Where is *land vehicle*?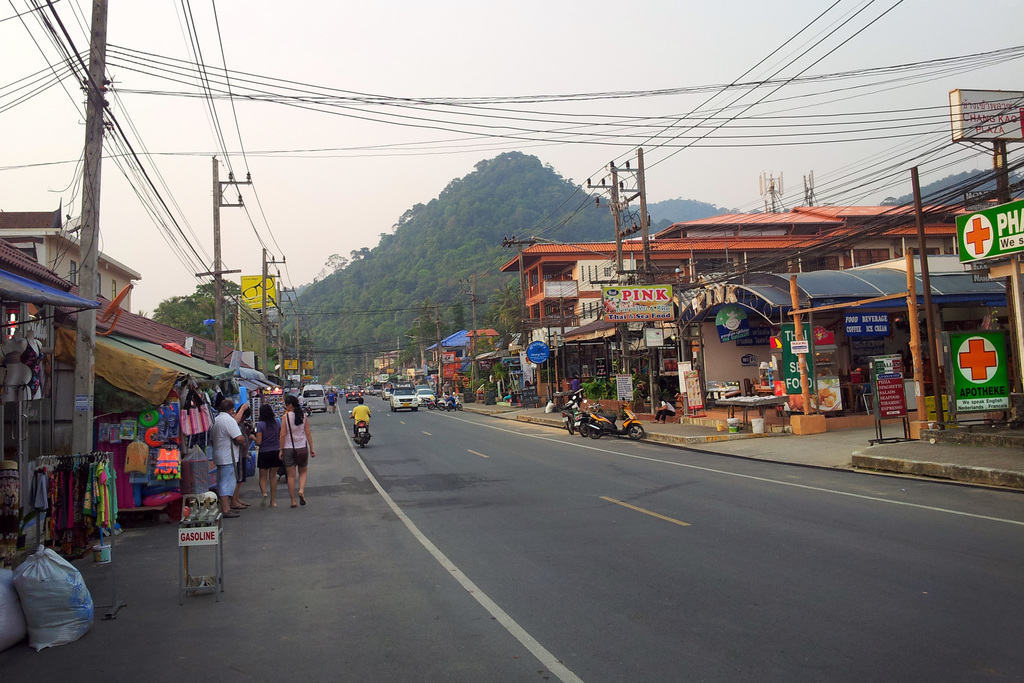
pyautogui.locateOnScreen(560, 396, 579, 435).
